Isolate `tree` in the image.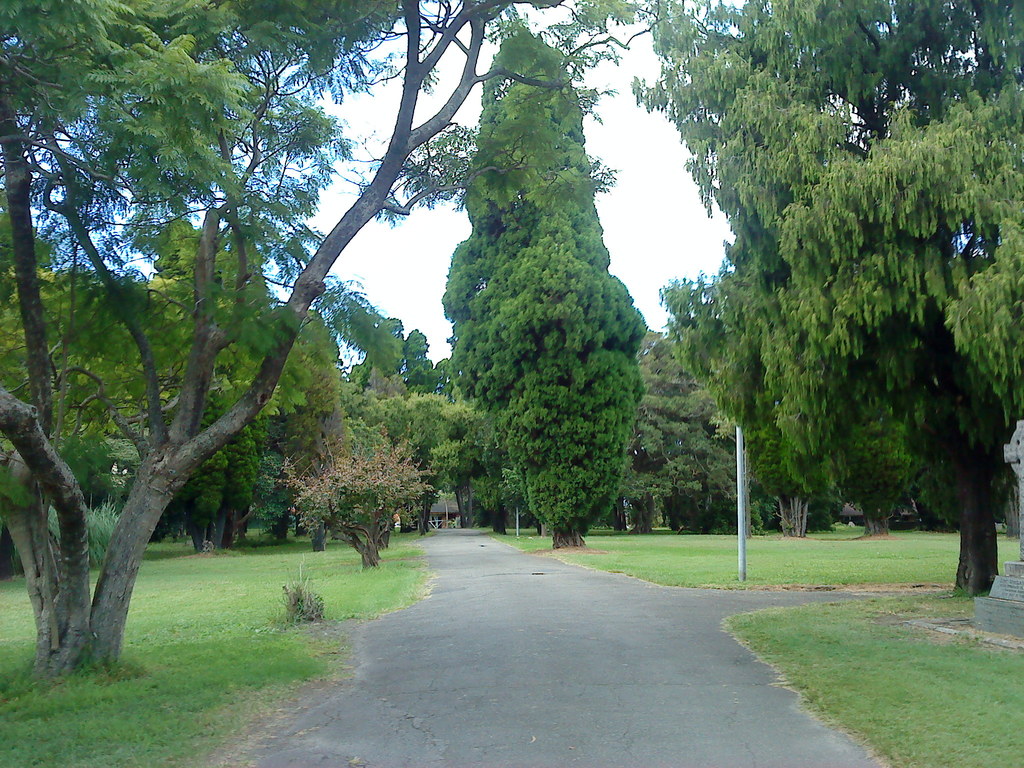
Isolated region: (425,35,658,554).
